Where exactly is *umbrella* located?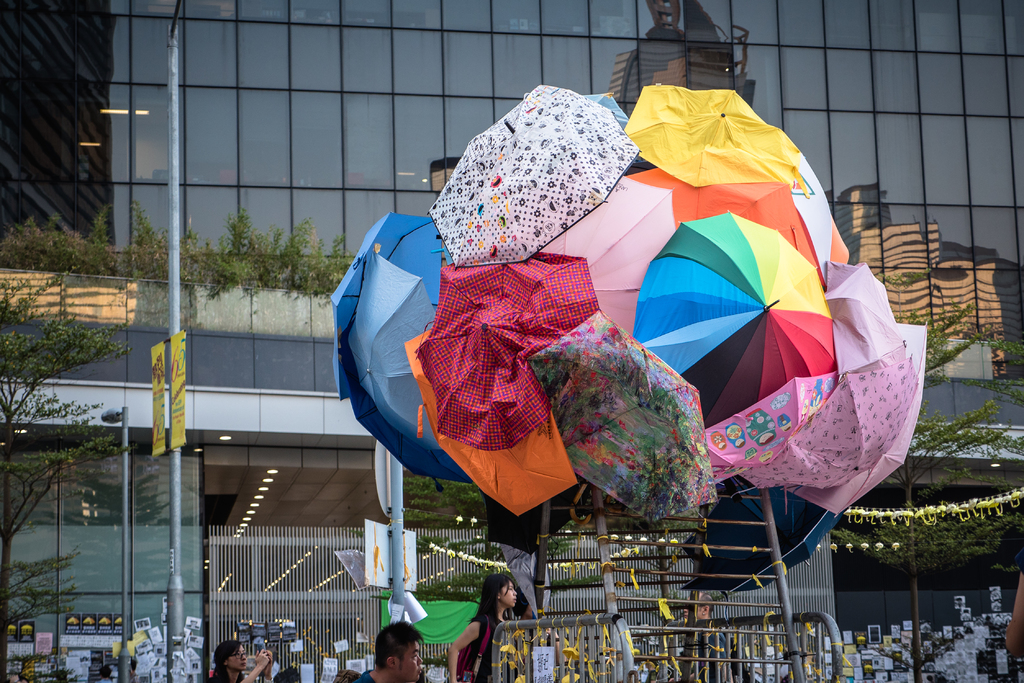
Its bounding box is left=426, top=81, right=634, bottom=268.
